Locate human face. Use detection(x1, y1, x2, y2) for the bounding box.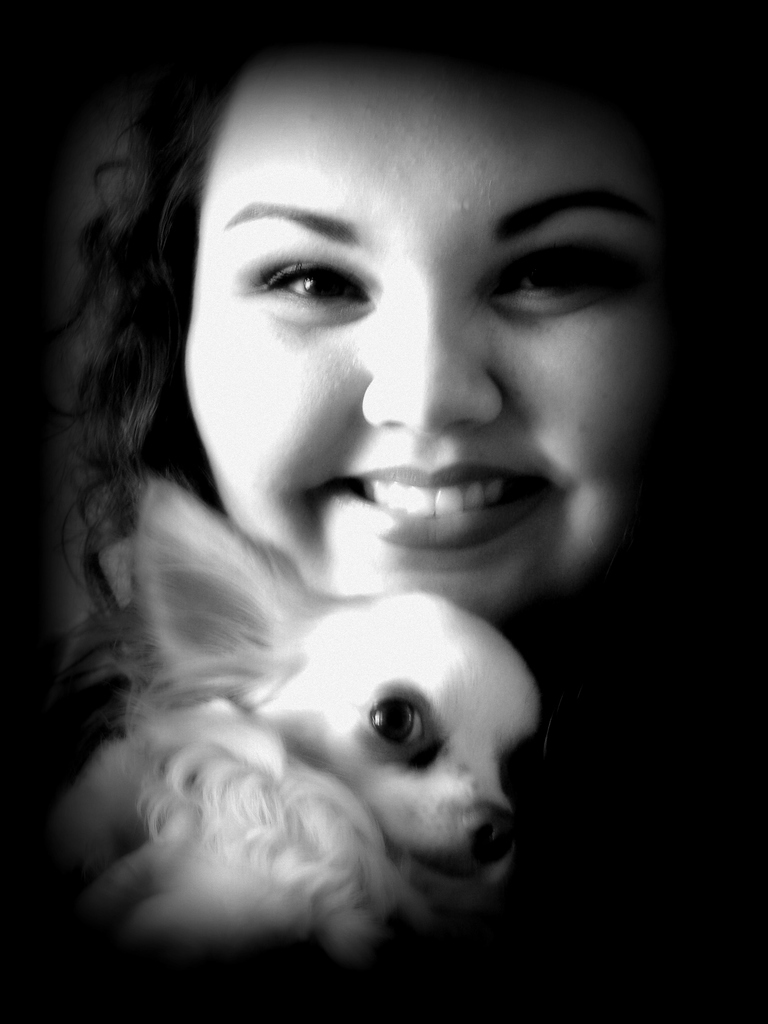
detection(172, 35, 669, 624).
